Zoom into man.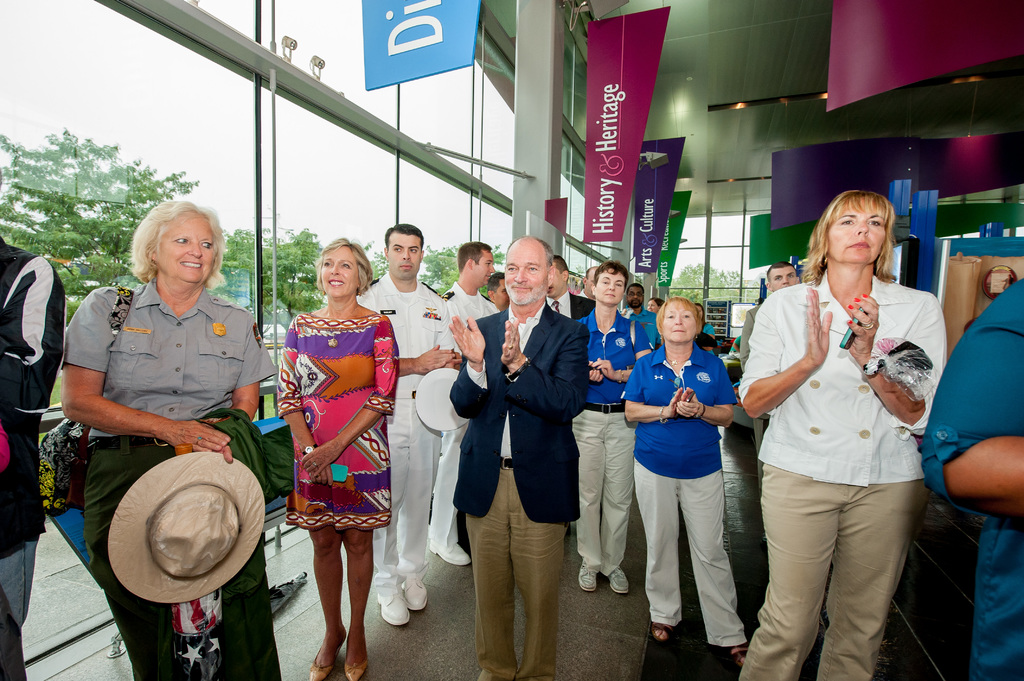
Zoom target: bbox=[739, 259, 800, 487].
